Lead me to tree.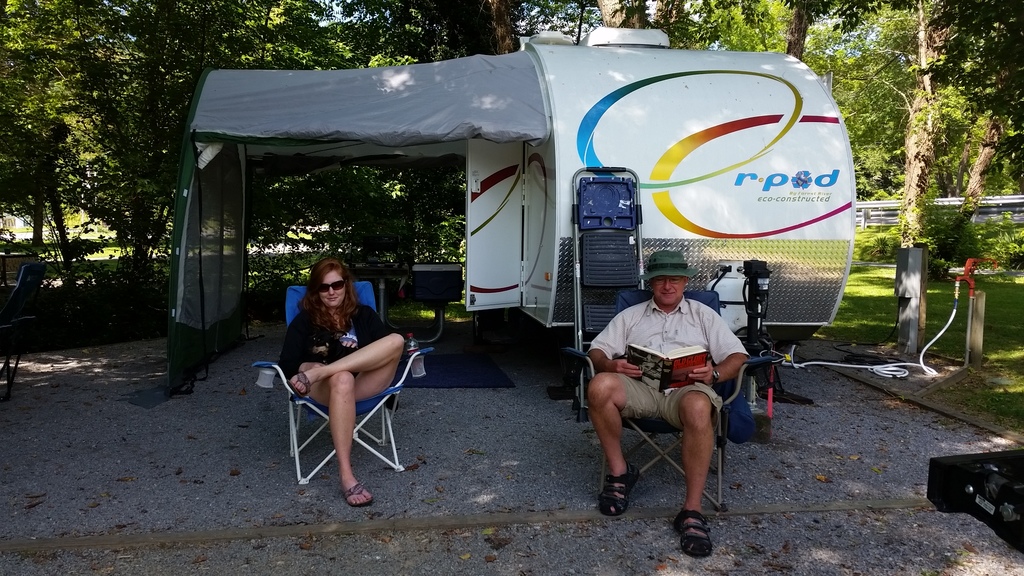
Lead to box=[824, 0, 949, 346].
